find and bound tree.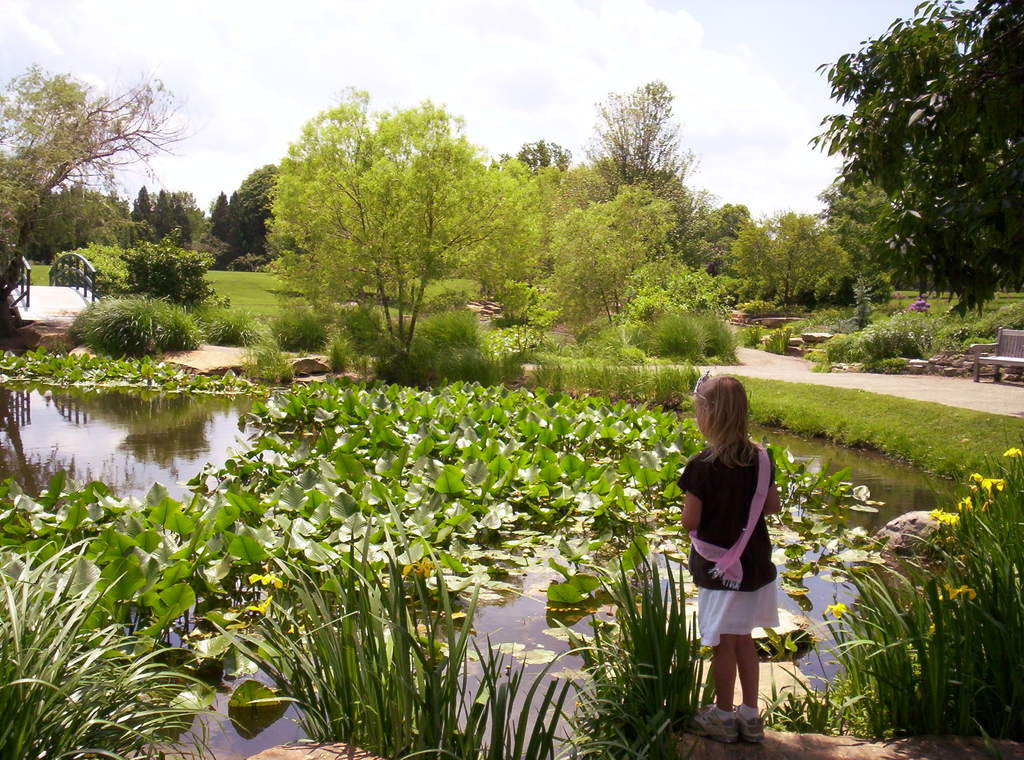
Bound: 0,65,214,280.
